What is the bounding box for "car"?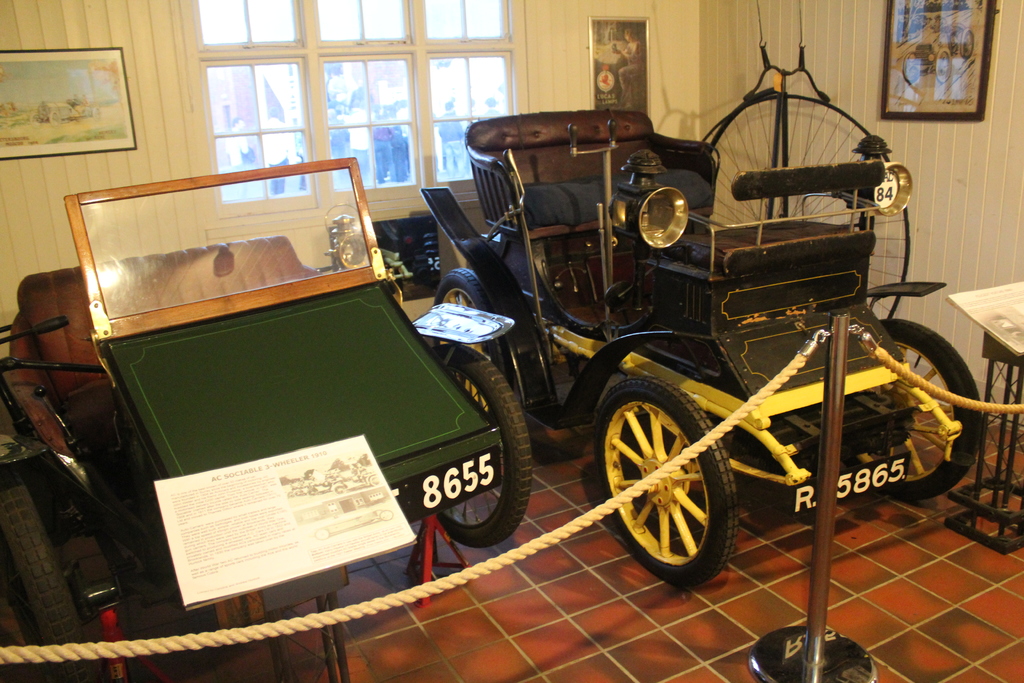
left=415, top=93, right=985, bottom=593.
